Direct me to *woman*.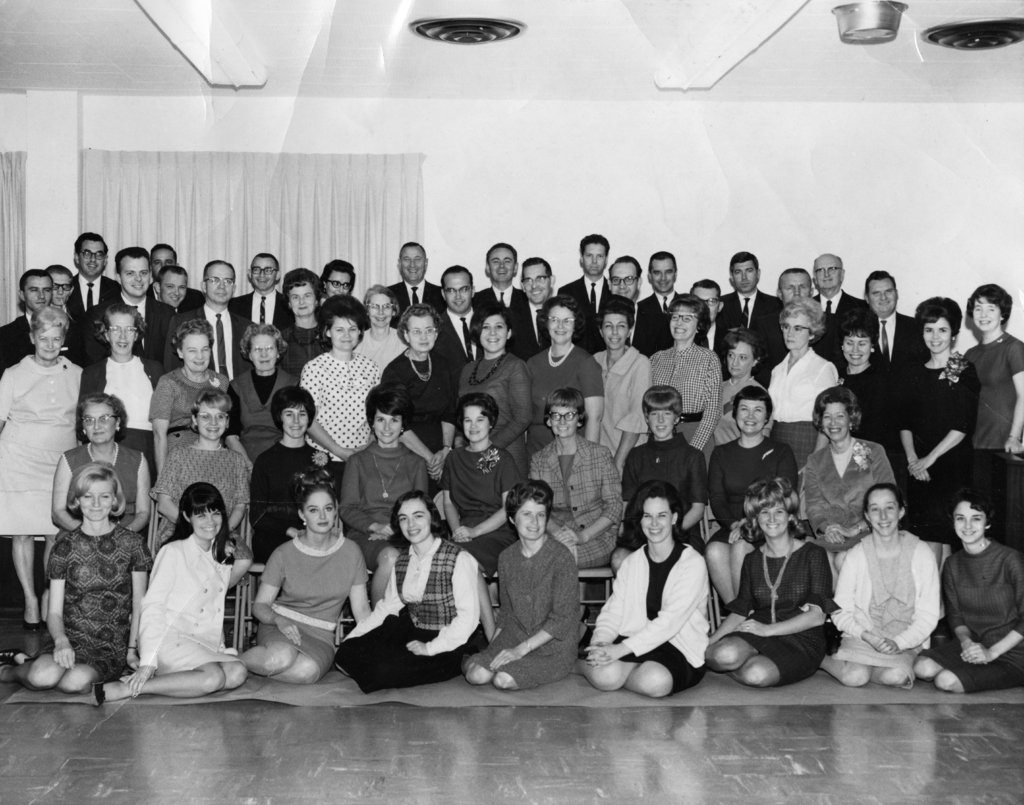
Direction: select_region(573, 478, 708, 699).
